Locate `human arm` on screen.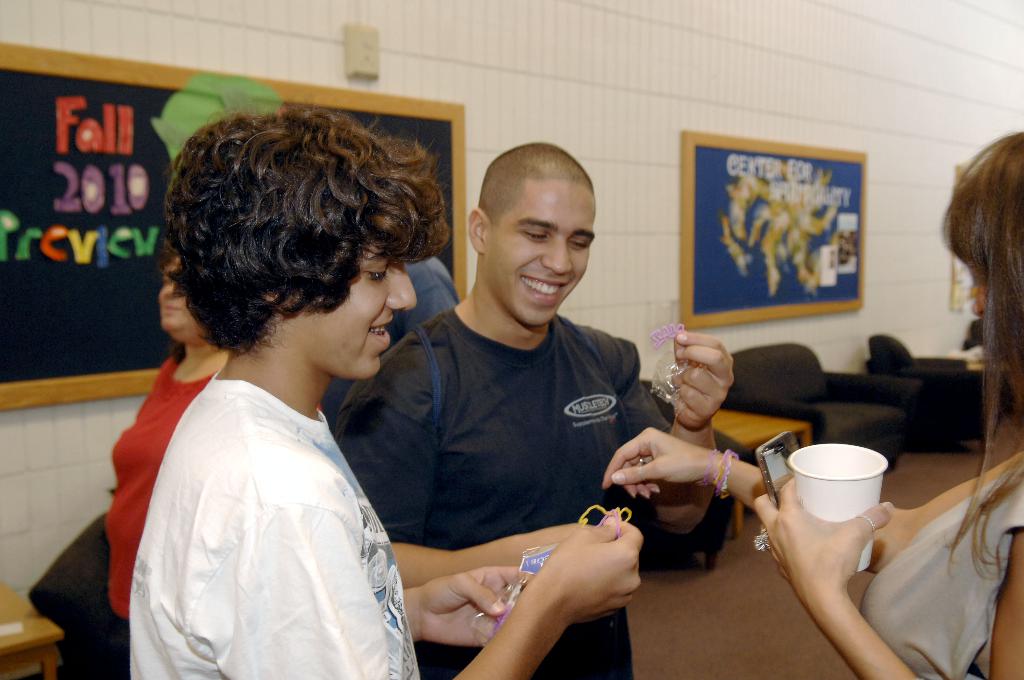
On screen at bbox=[370, 535, 614, 576].
